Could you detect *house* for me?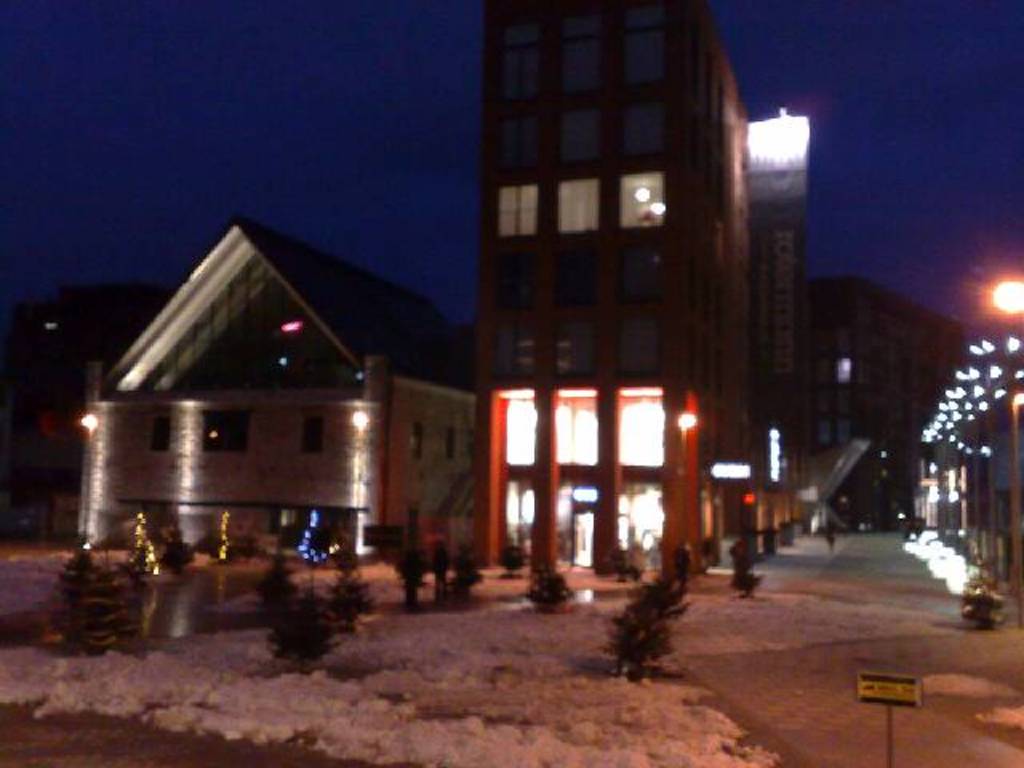
Detection result: 77/216/477/562.
